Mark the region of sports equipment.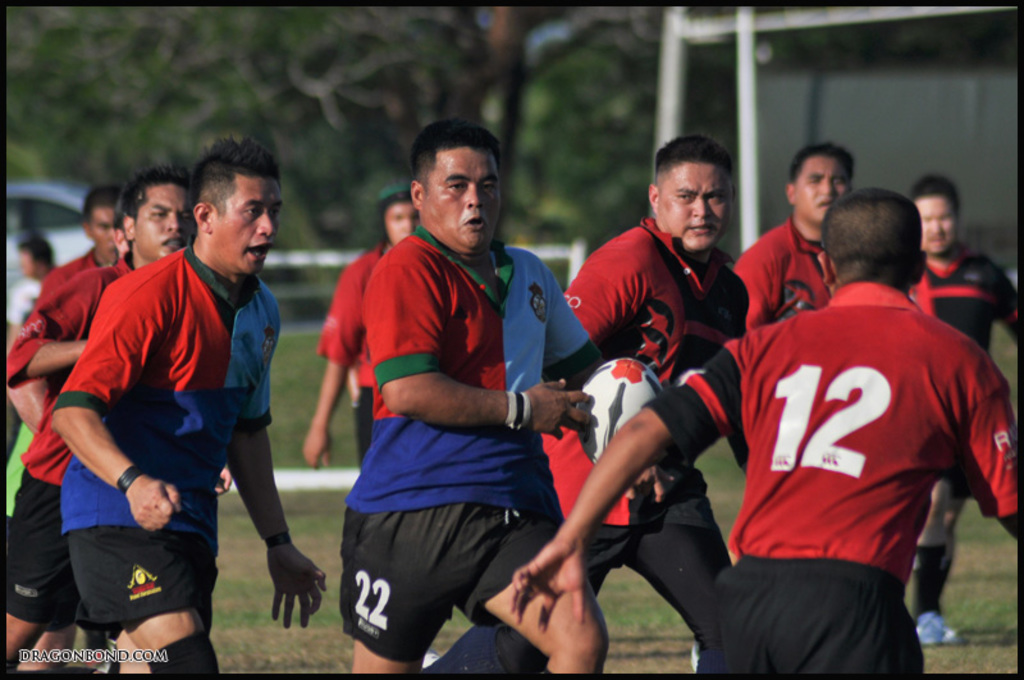
Region: <box>51,234,284,640</box>.
